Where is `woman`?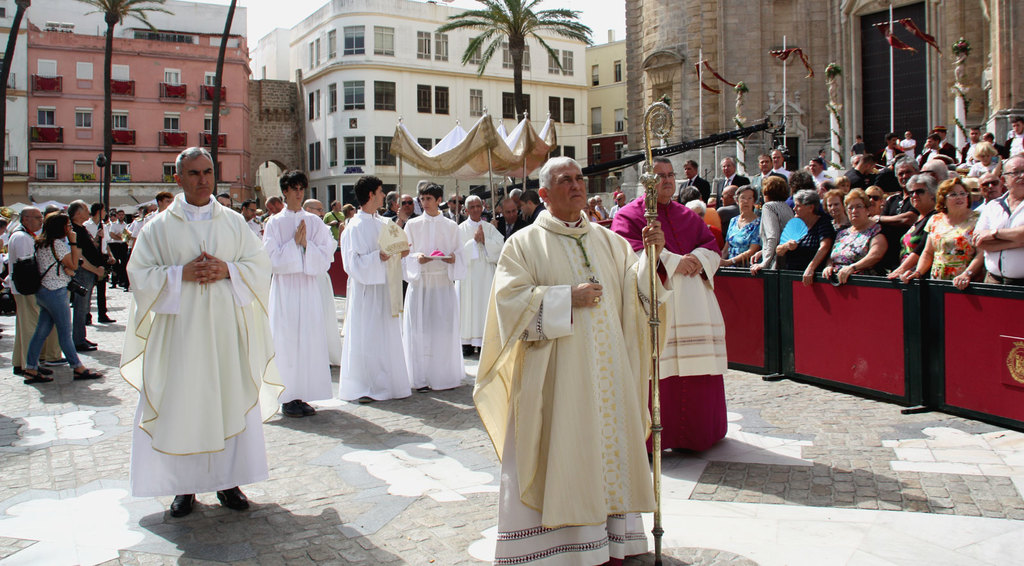
bbox=(714, 182, 761, 265).
